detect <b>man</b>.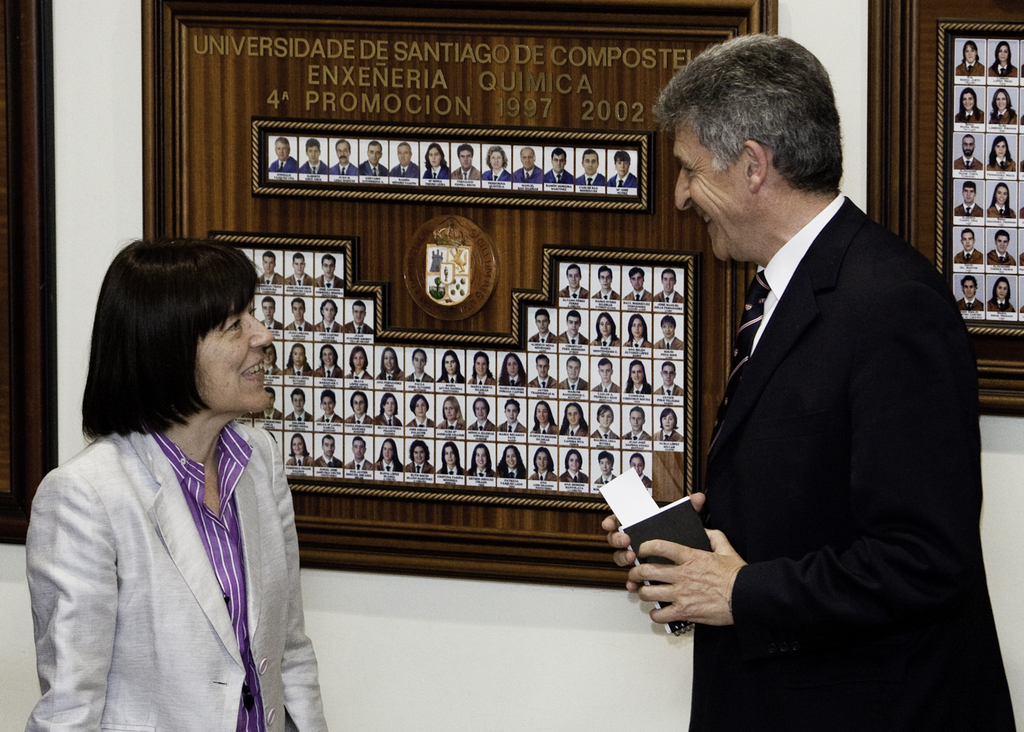
Detected at region(643, 40, 991, 710).
